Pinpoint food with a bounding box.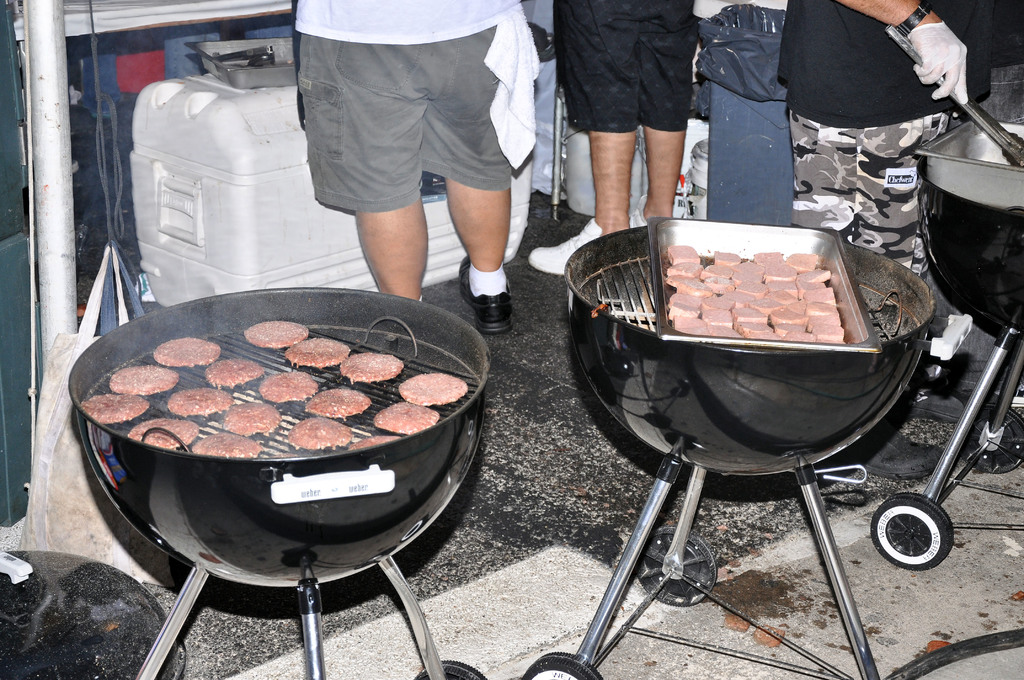
box(152, 334, 223, 369).
